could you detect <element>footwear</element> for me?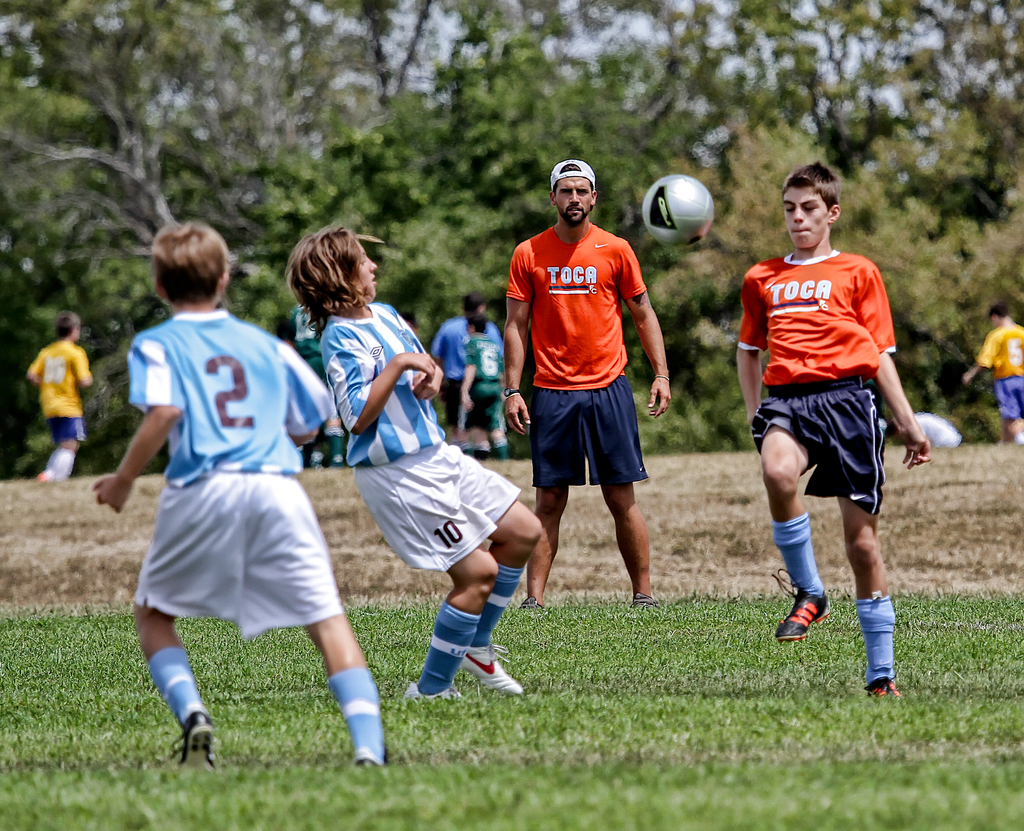
Detection result: bbox=(402, 682, 466, 700).
